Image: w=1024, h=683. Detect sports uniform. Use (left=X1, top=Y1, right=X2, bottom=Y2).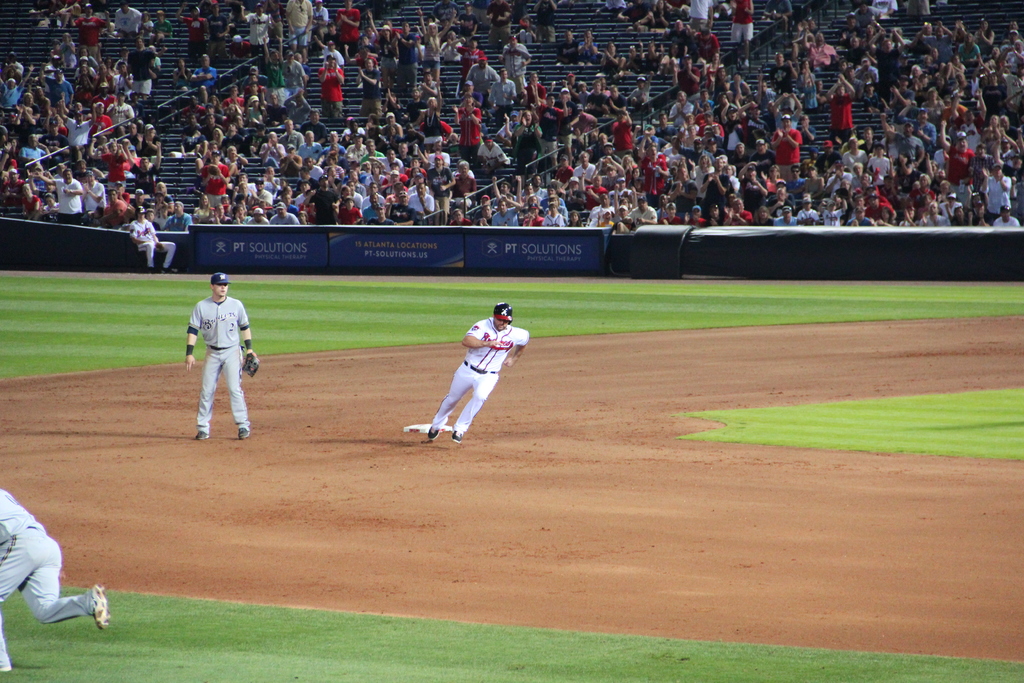
(left=233, top=37, right=253, bottom=57).
